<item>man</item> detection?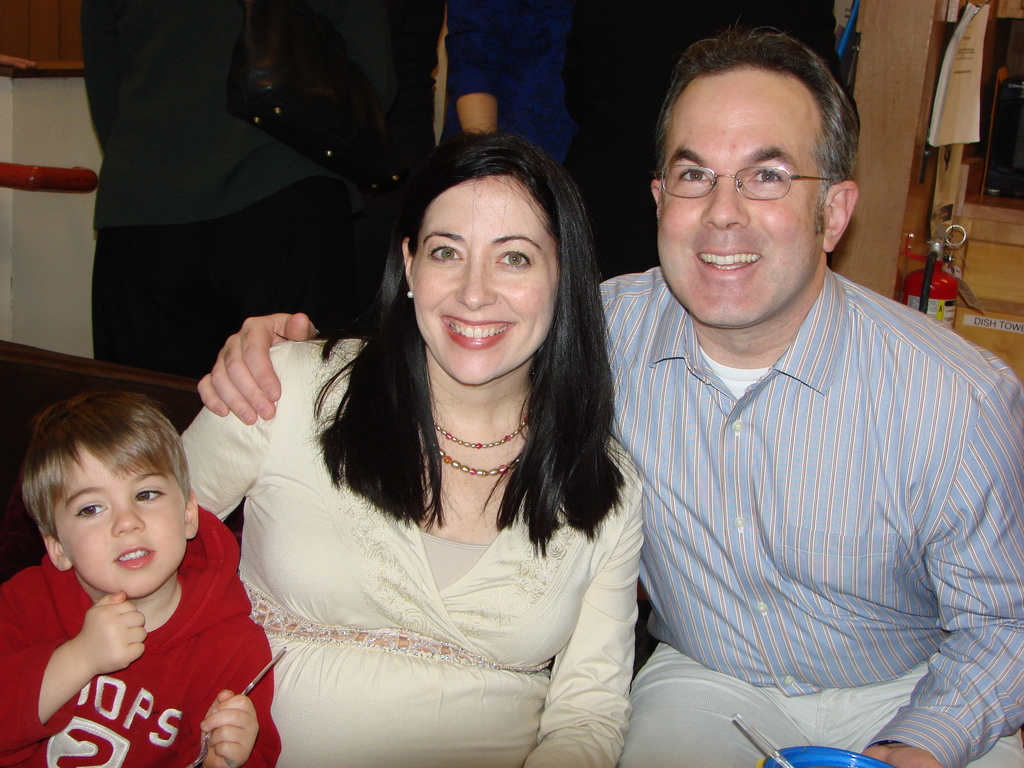
(77,0,340,378)
